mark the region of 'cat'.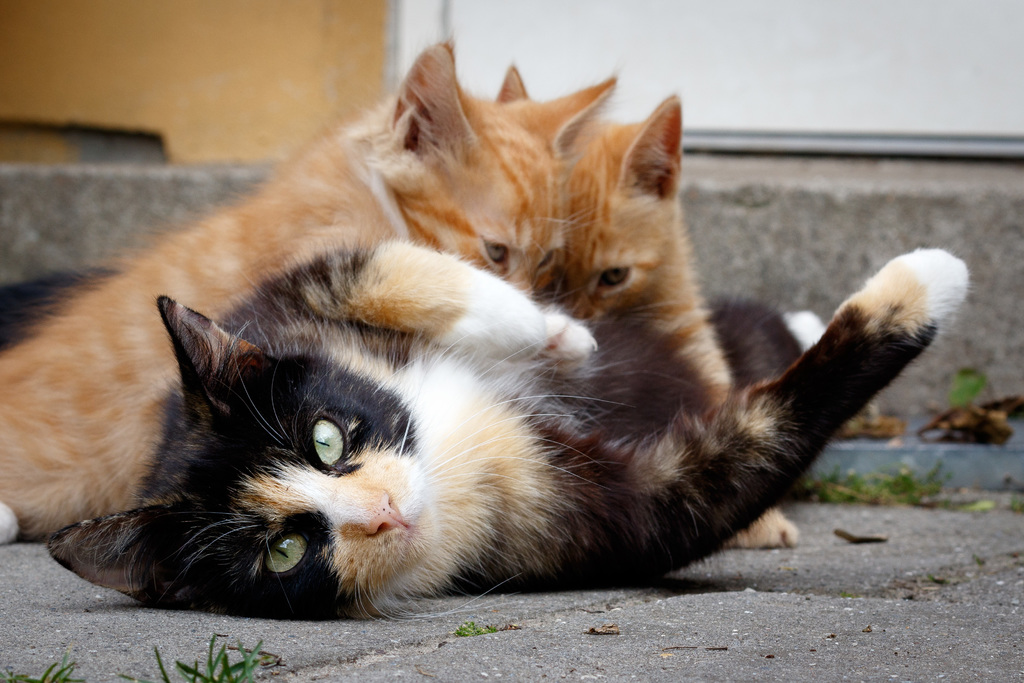
Region: [left=0, top=37, right=626, bottom=550].
